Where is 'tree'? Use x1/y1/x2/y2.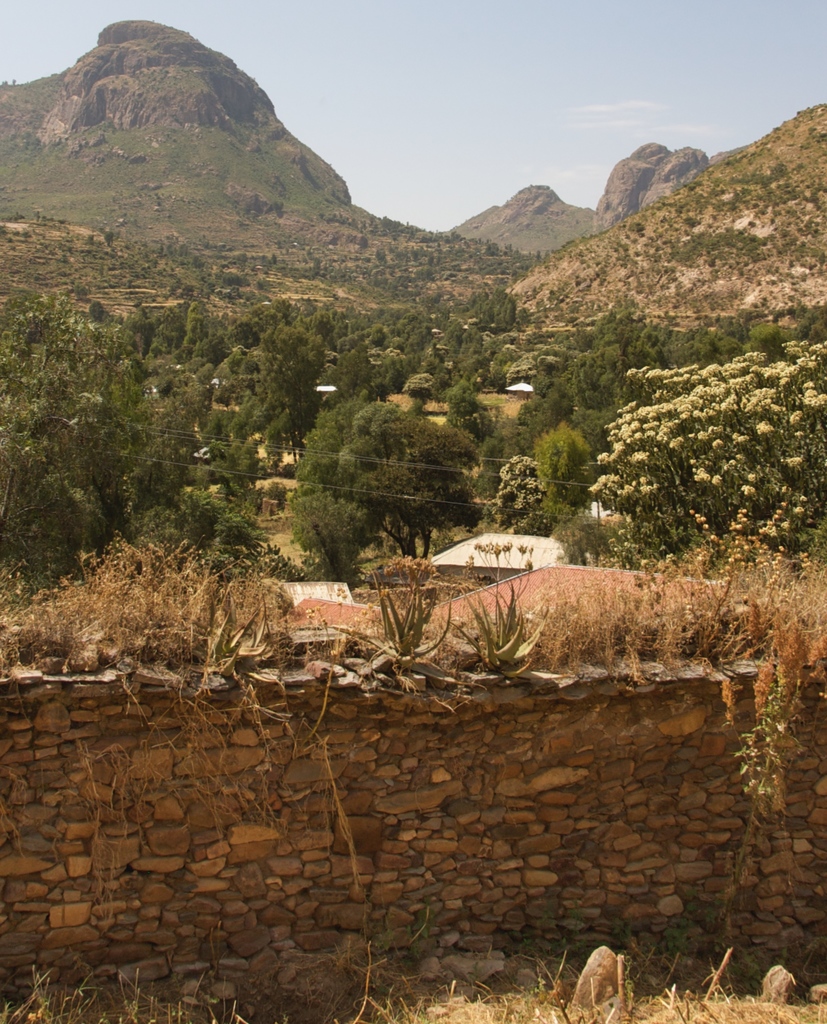
534/420/591/513.
